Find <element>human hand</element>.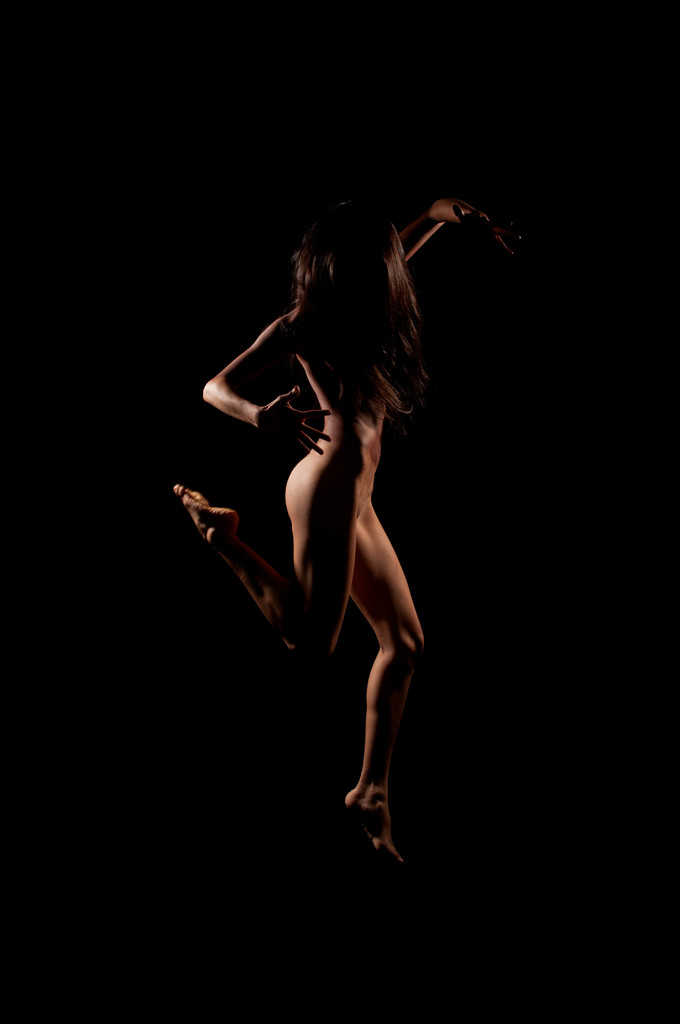
[x1=250, y1=384, x2=328, y2=456].
